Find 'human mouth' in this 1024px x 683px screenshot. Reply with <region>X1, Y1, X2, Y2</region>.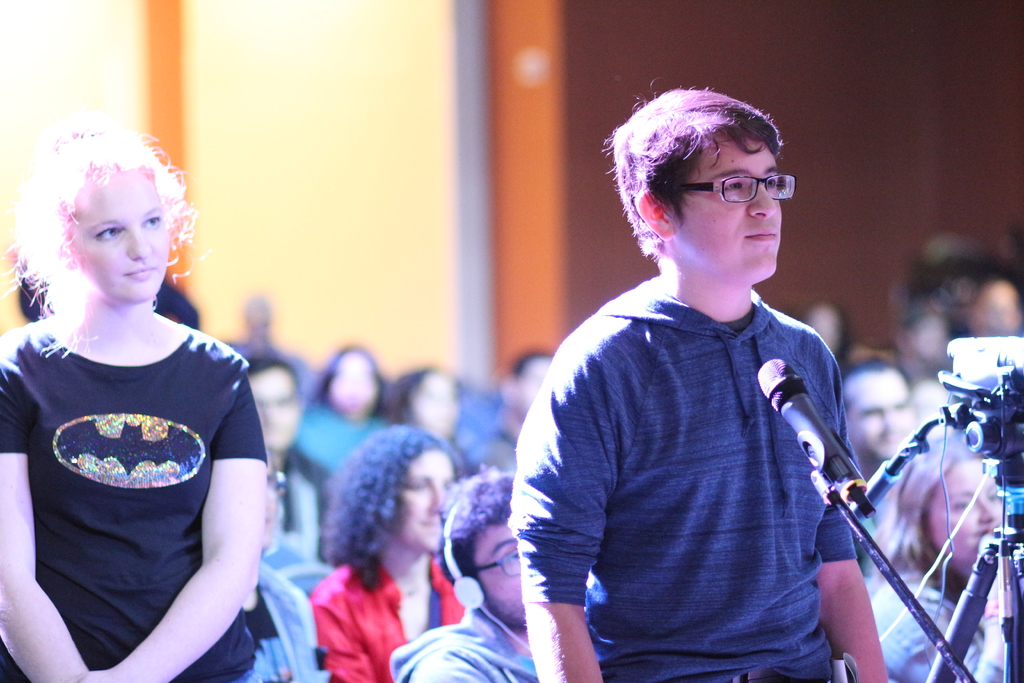
<region>742, 224, 778, 241</region>.
